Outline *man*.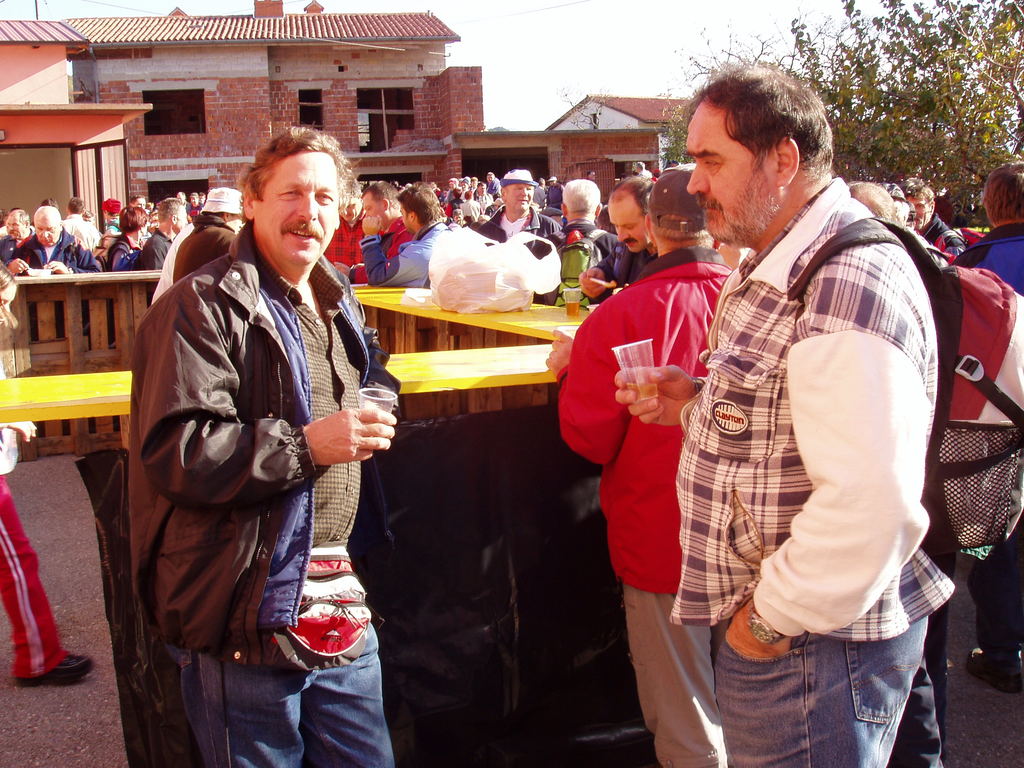
Outline: {"x1": 446, "y1": 175, "x2": 465, "y2": 205}.
